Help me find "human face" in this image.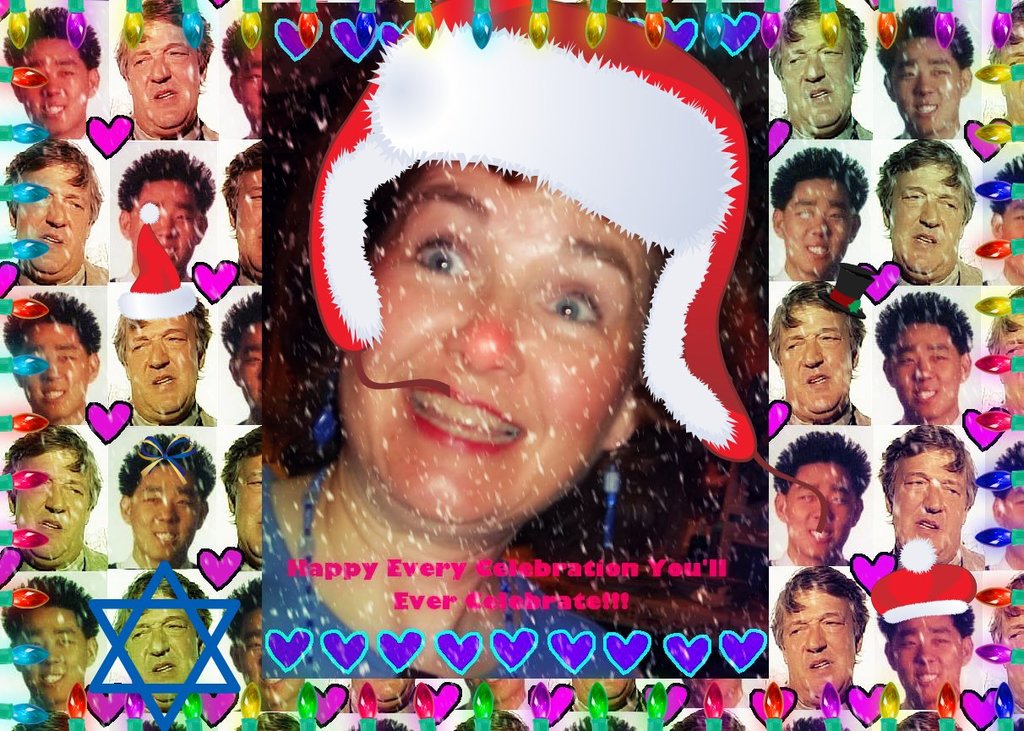
Found it: 995, 21, 1023, 105.
